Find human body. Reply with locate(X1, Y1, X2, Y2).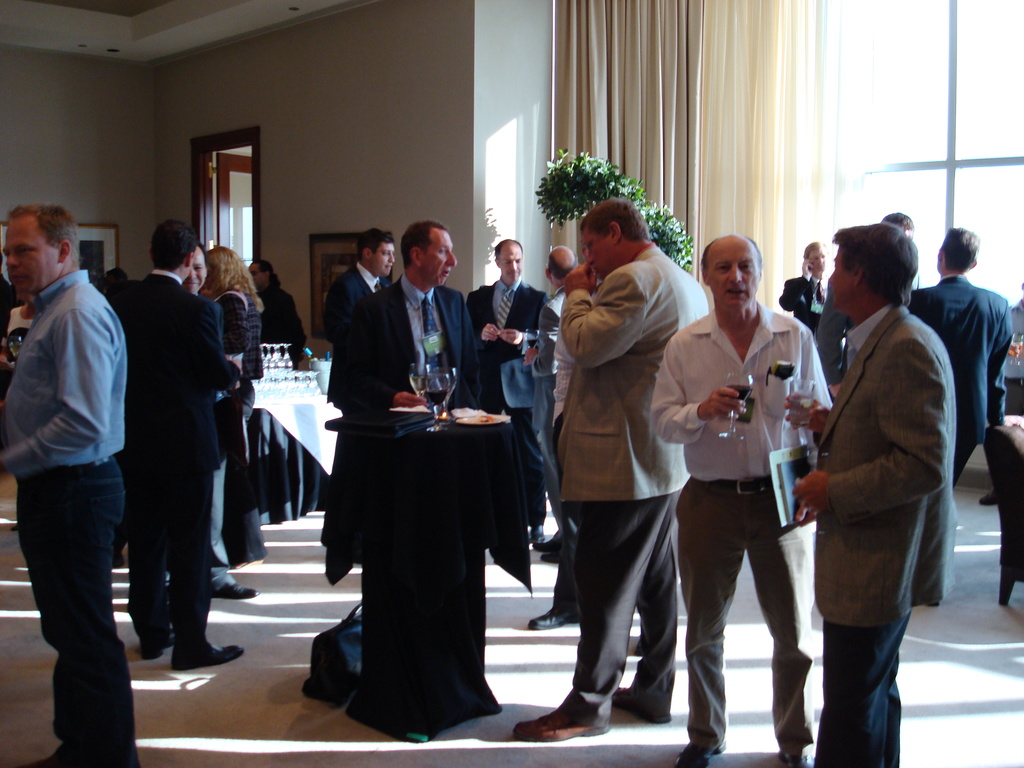
locate(544, 218, 700, 756).
